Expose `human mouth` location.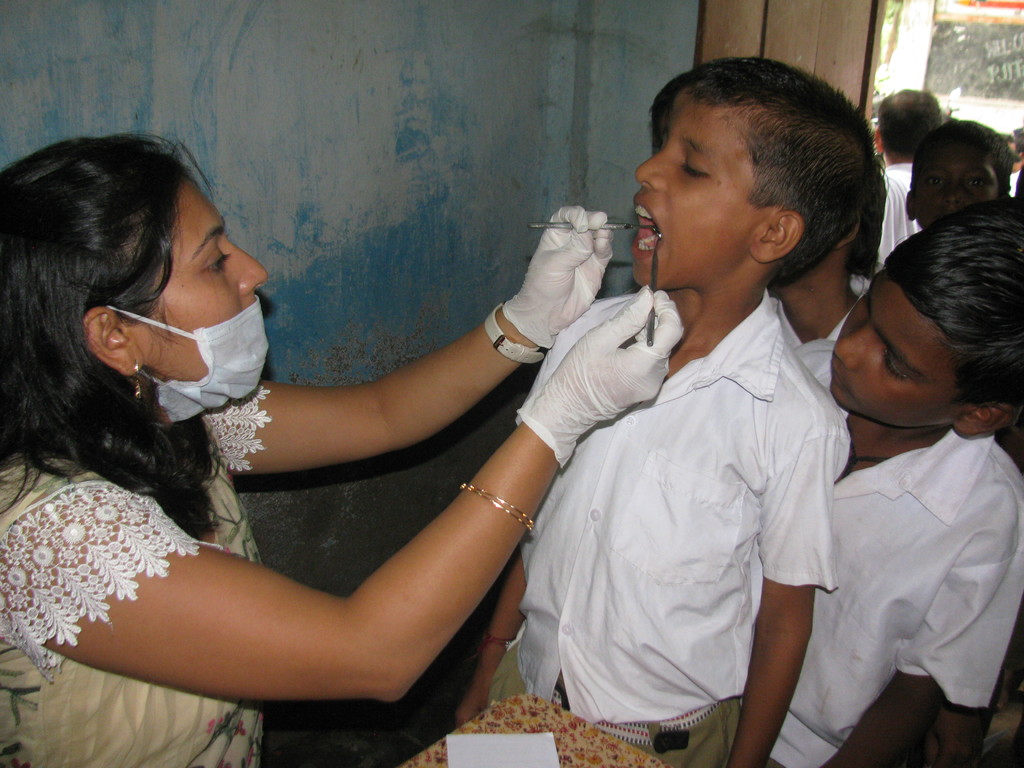
Exposed at 630 196 659 260.
